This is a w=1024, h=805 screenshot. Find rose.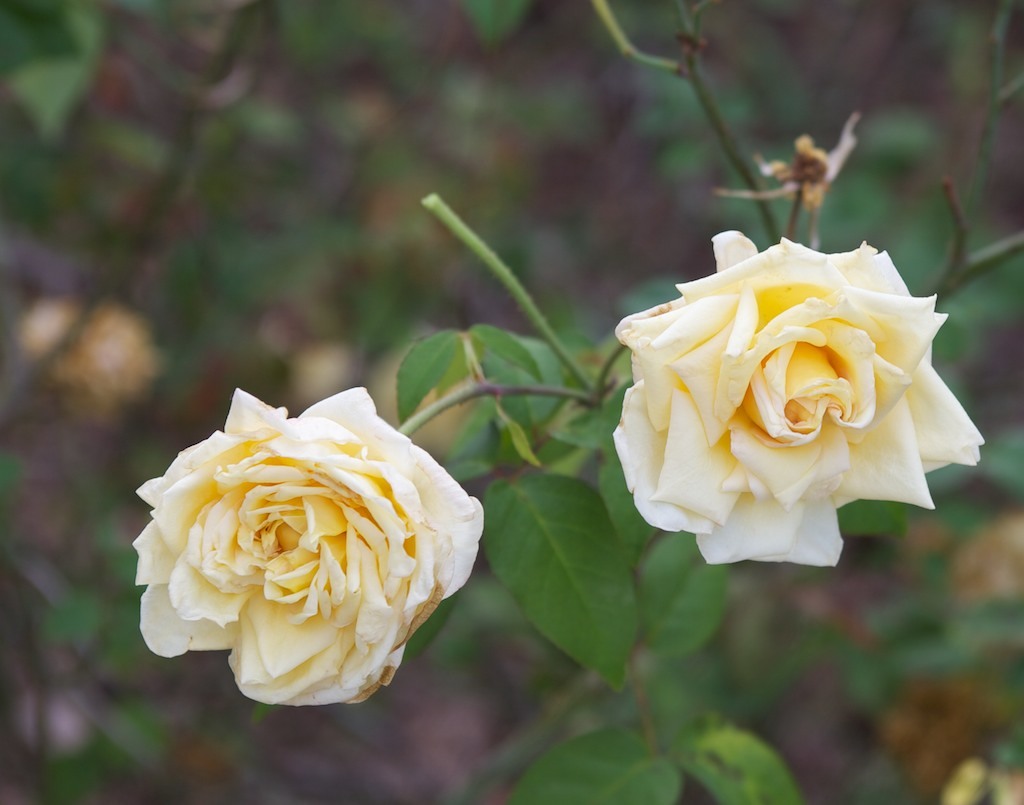
Bounding box: <region>126, 383, 482, 707</region>.
